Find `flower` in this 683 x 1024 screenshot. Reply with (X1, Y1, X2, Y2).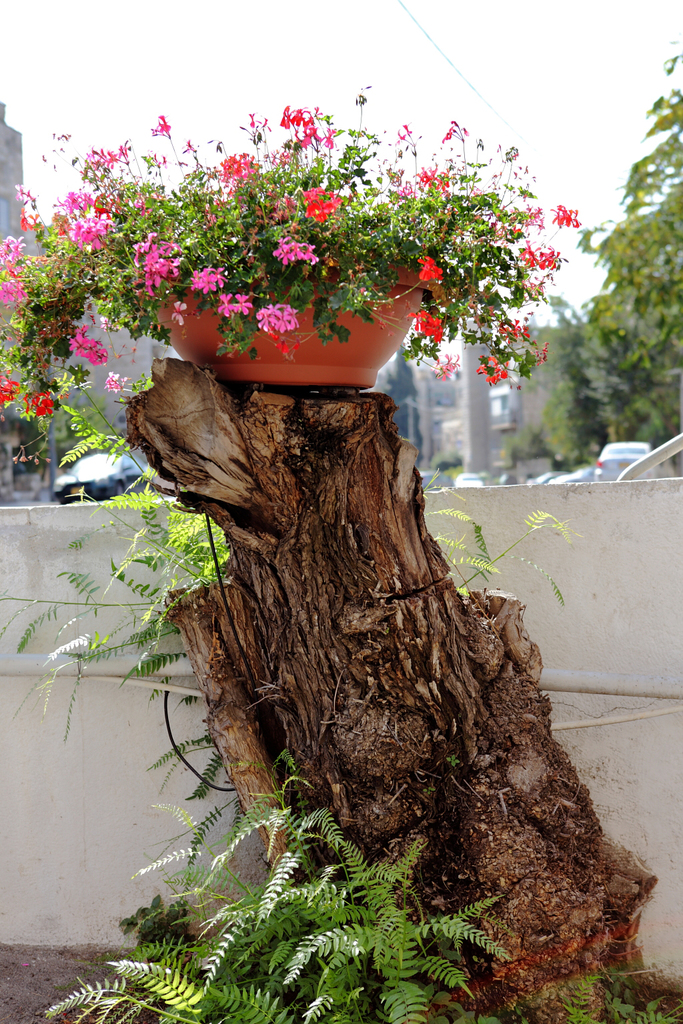
(103, 372, 126, 391).
